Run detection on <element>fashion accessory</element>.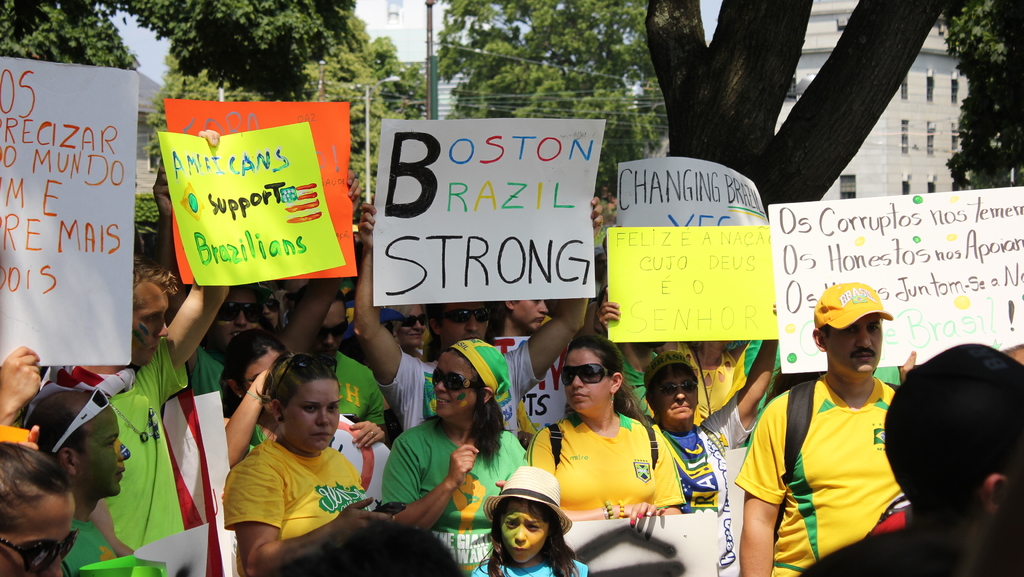
Result: <region>559, 362, 615, 386</region>.
